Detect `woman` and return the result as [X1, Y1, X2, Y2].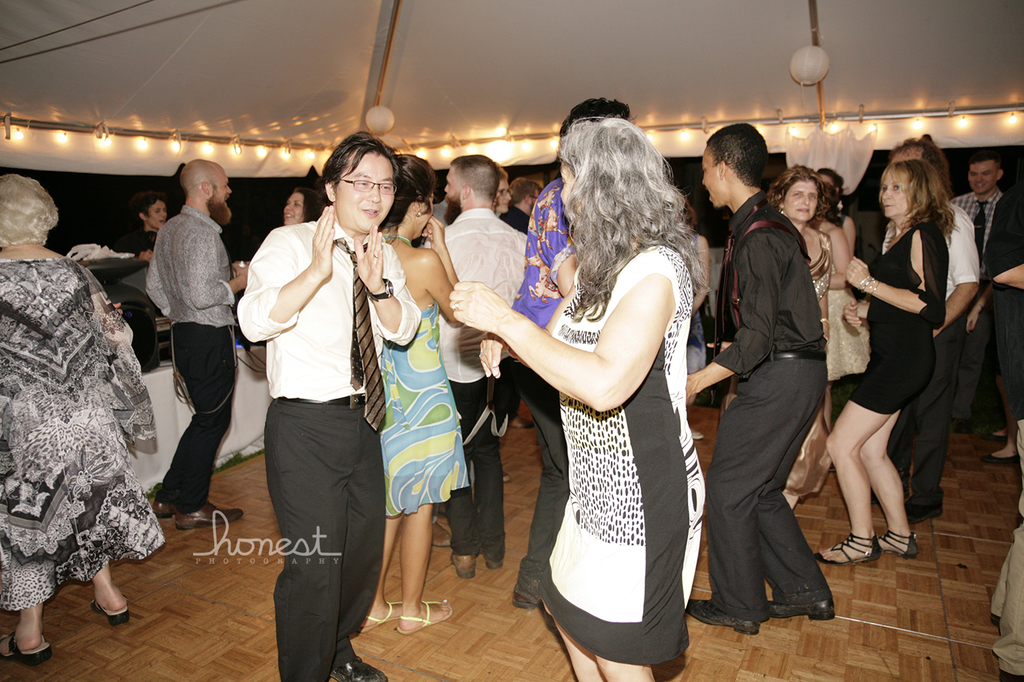
[356, 151, 473, 639].
